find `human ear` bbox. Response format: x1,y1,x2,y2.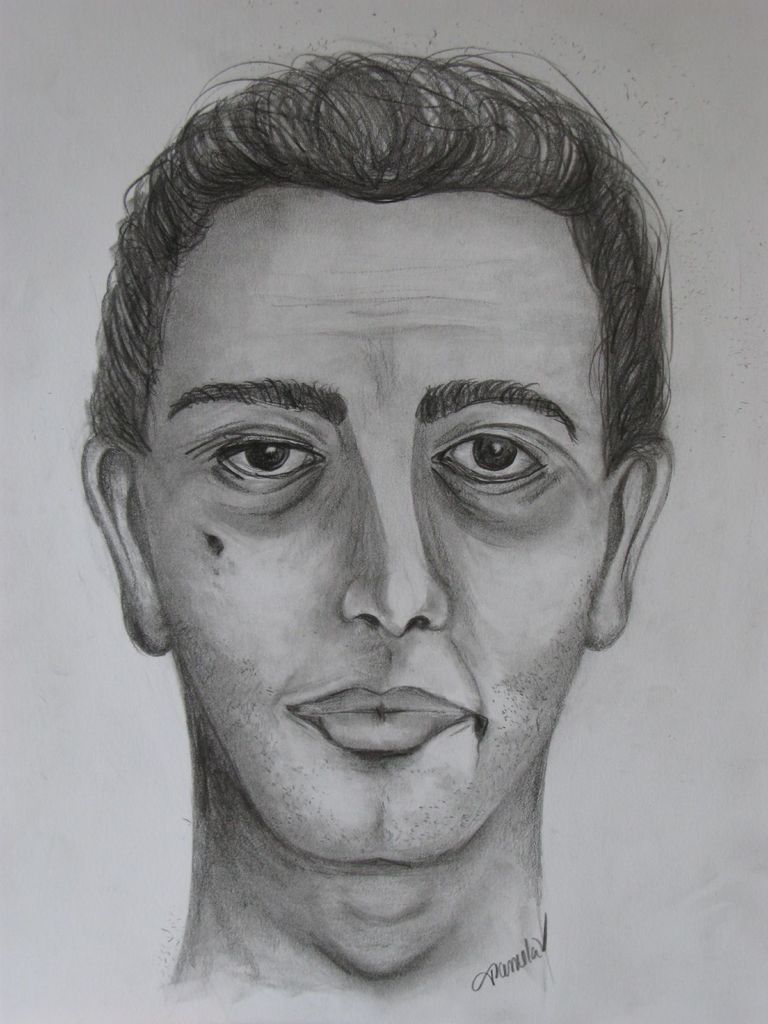
84,433,173,657.
